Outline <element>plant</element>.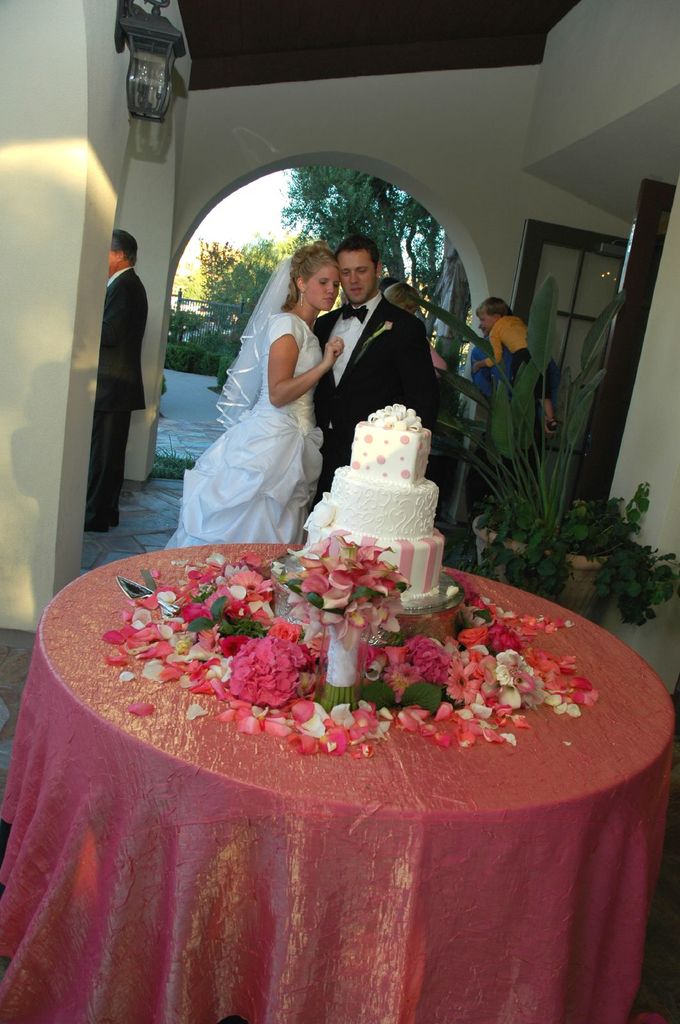
Outline: x1=210 y1=350 x2=236 y2=397.
